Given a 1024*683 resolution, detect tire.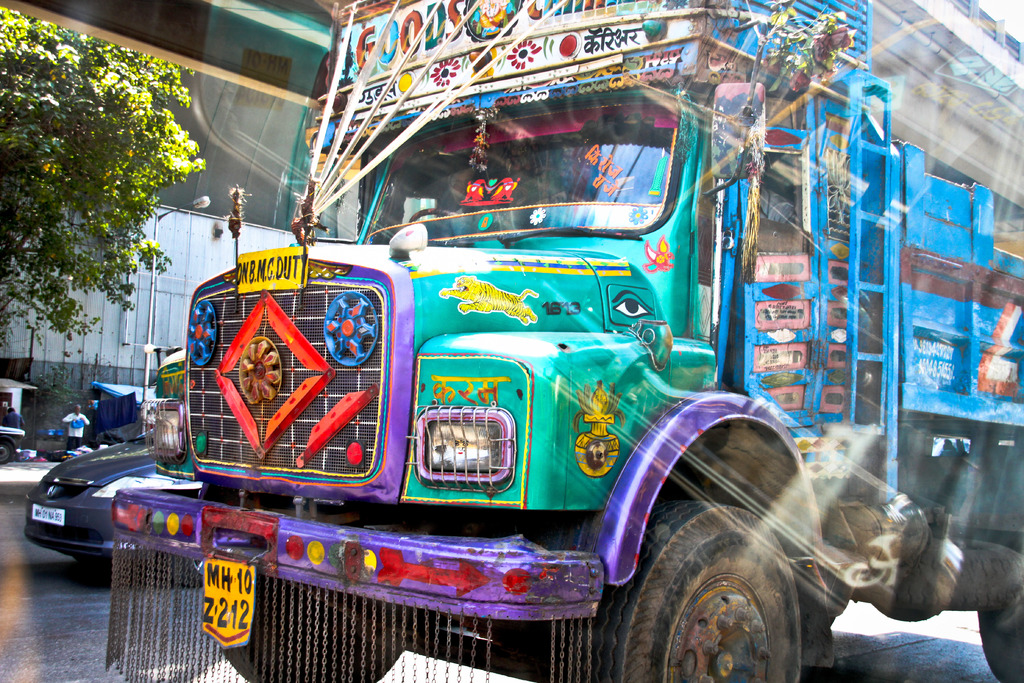
[975, 579, 1023, 682].
